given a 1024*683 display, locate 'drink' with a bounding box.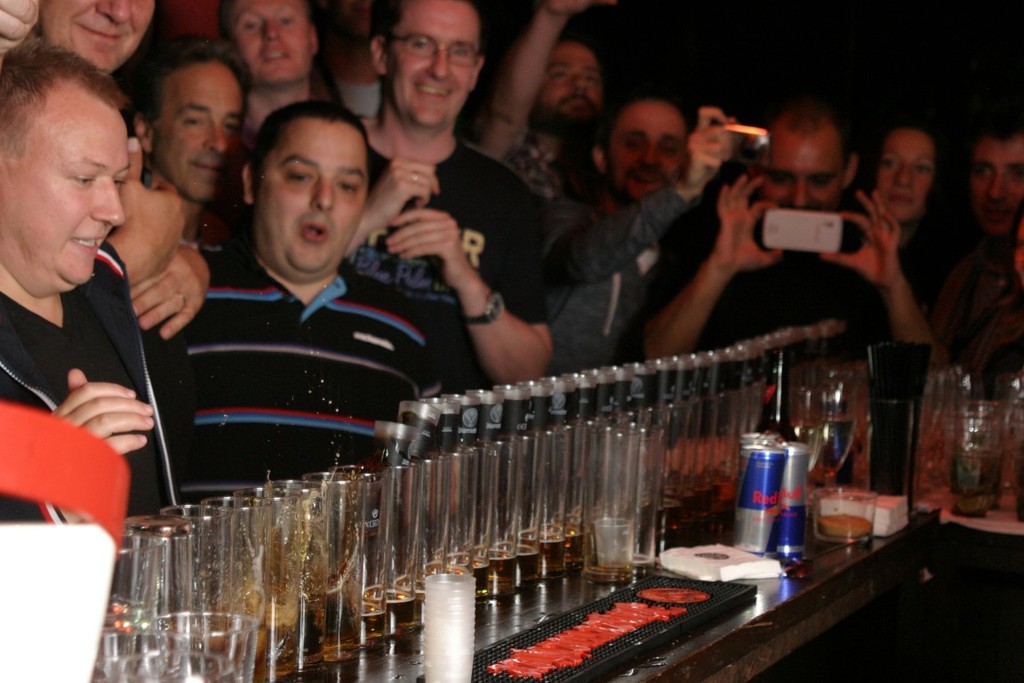
Located: <region>303, 491, 324, 652</region>.
